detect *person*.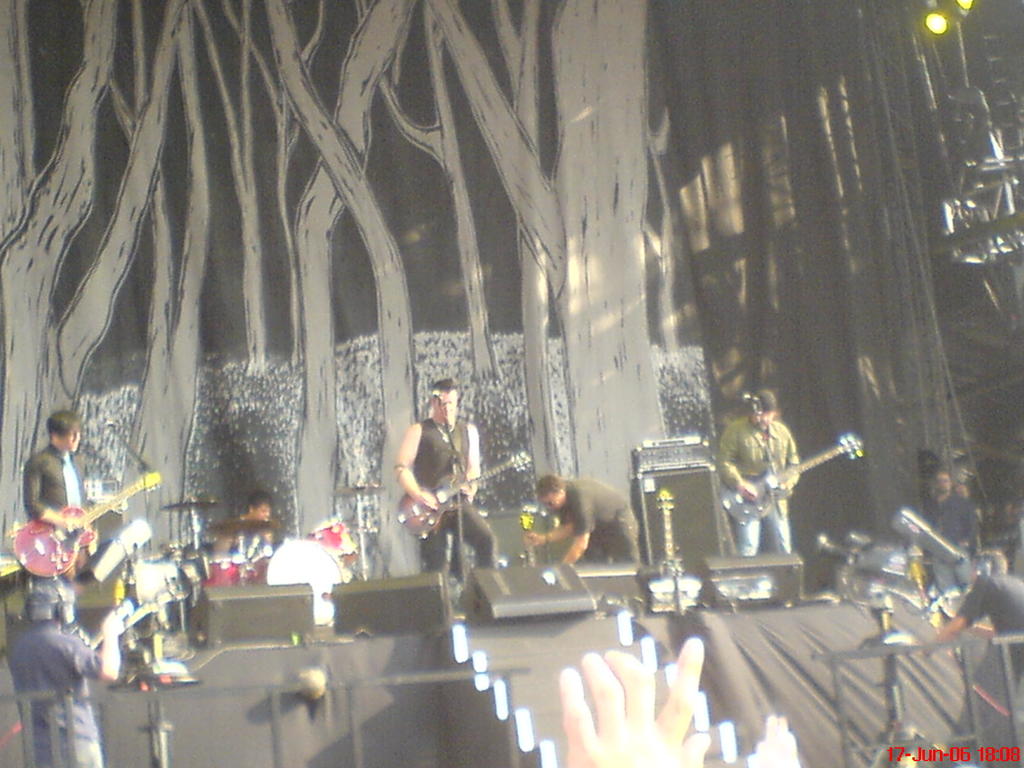
Detected at bbox=[392, 381, 496, 579].
